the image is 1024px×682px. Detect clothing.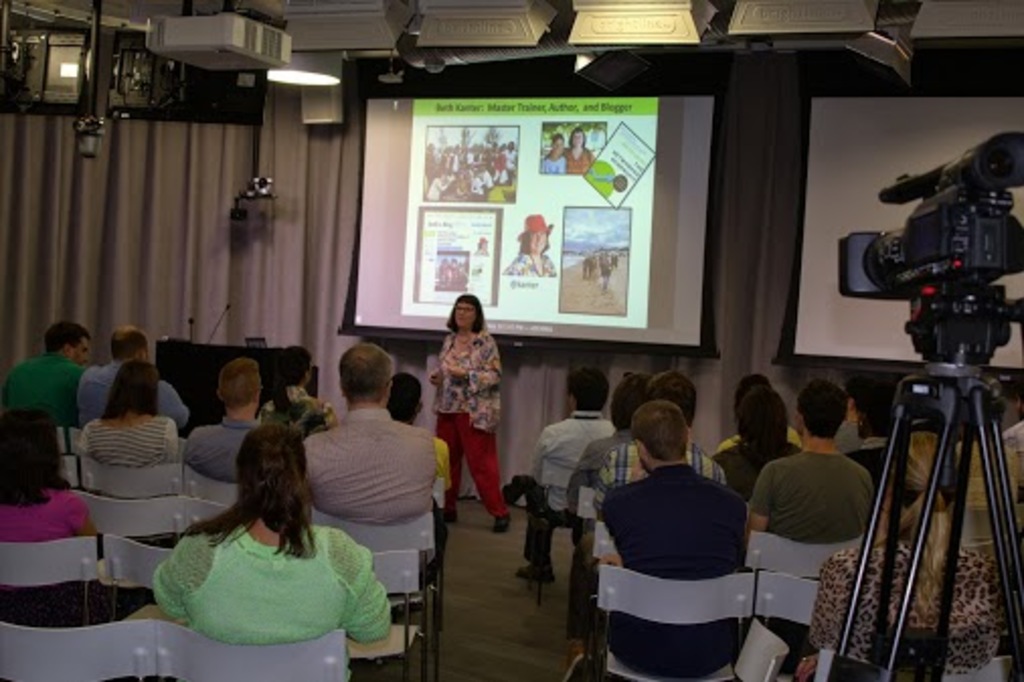
Detection: pyautogui.locateOnScreen(308, 405, 437, 555).
